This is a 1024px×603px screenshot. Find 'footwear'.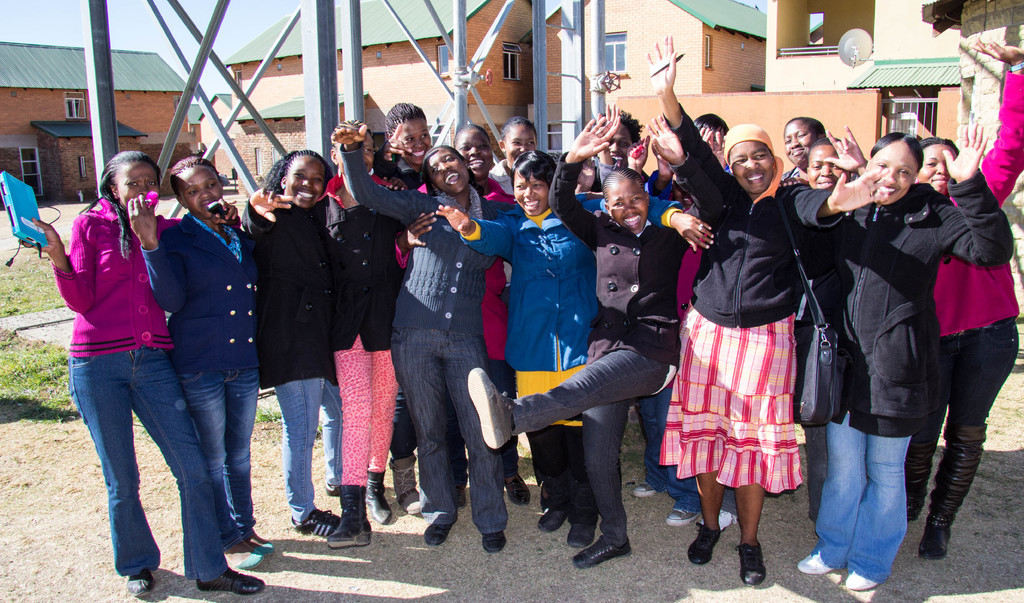
Bounding box: 572 538 637 566.
